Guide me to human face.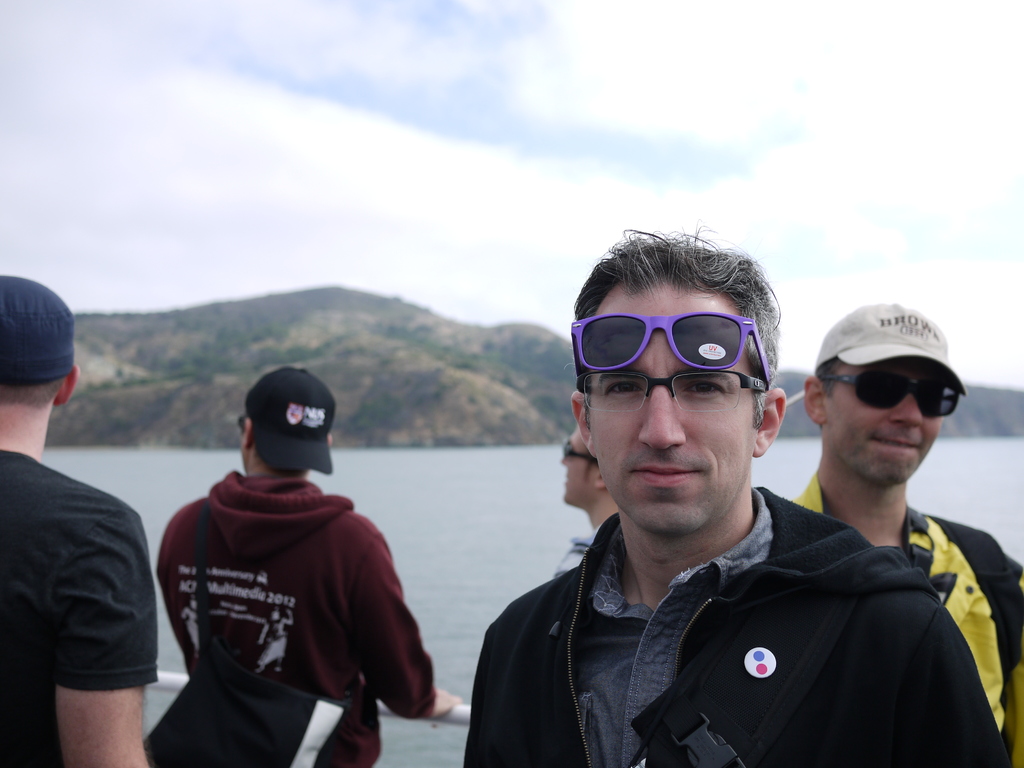
Guidance: <region>558, 428, 595, 500</region>.
